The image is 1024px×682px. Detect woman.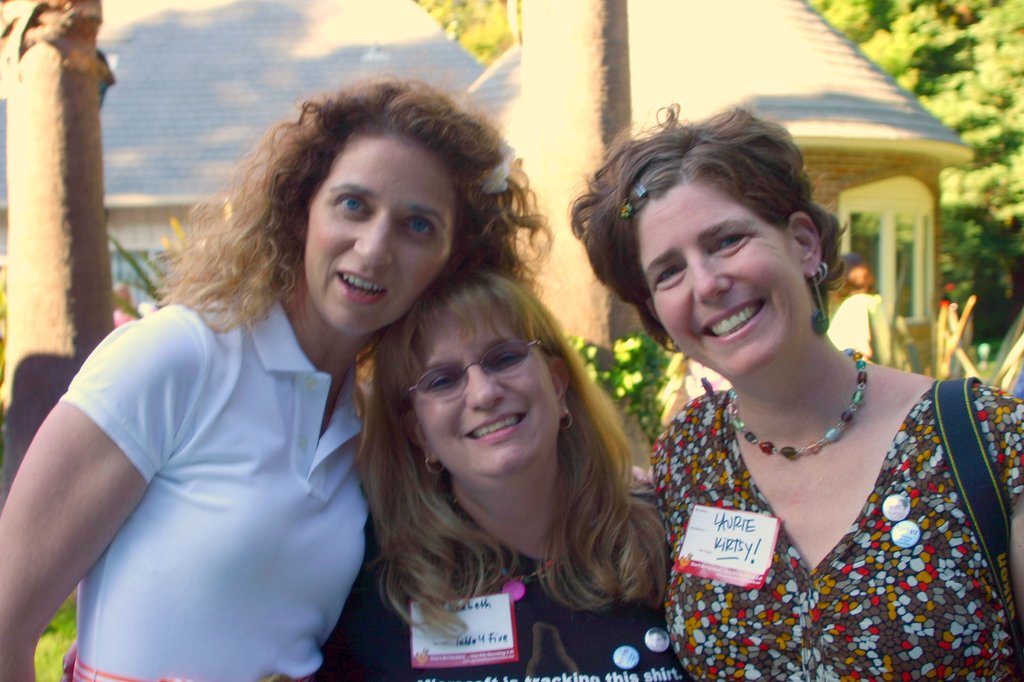
Detection: box=[326, 269, 698, 681].
